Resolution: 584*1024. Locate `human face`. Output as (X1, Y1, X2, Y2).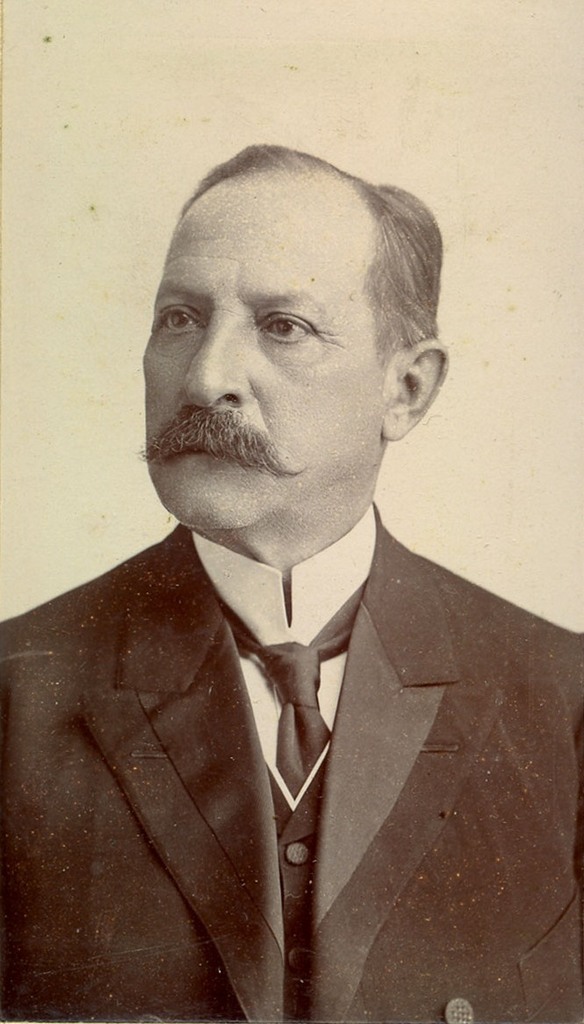
(141, 172, 392, 529).
